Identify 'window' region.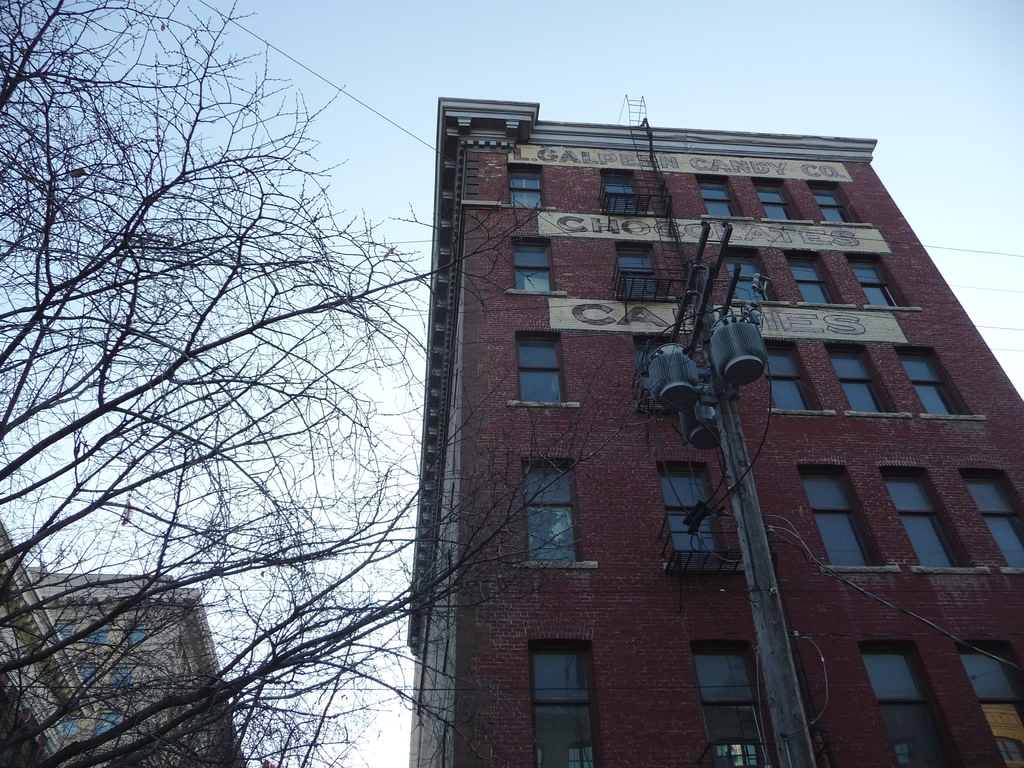
Region: select_region(756, 177, 787, 214).
